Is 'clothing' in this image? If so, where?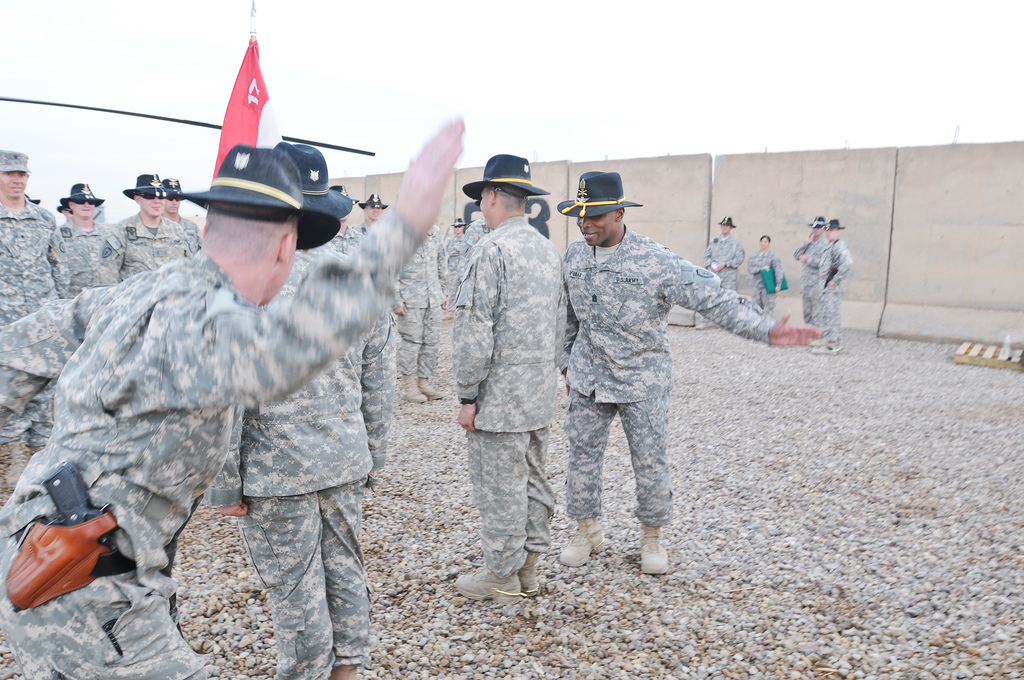
Yes, at <region>0, 205, 63, 451</region>.
